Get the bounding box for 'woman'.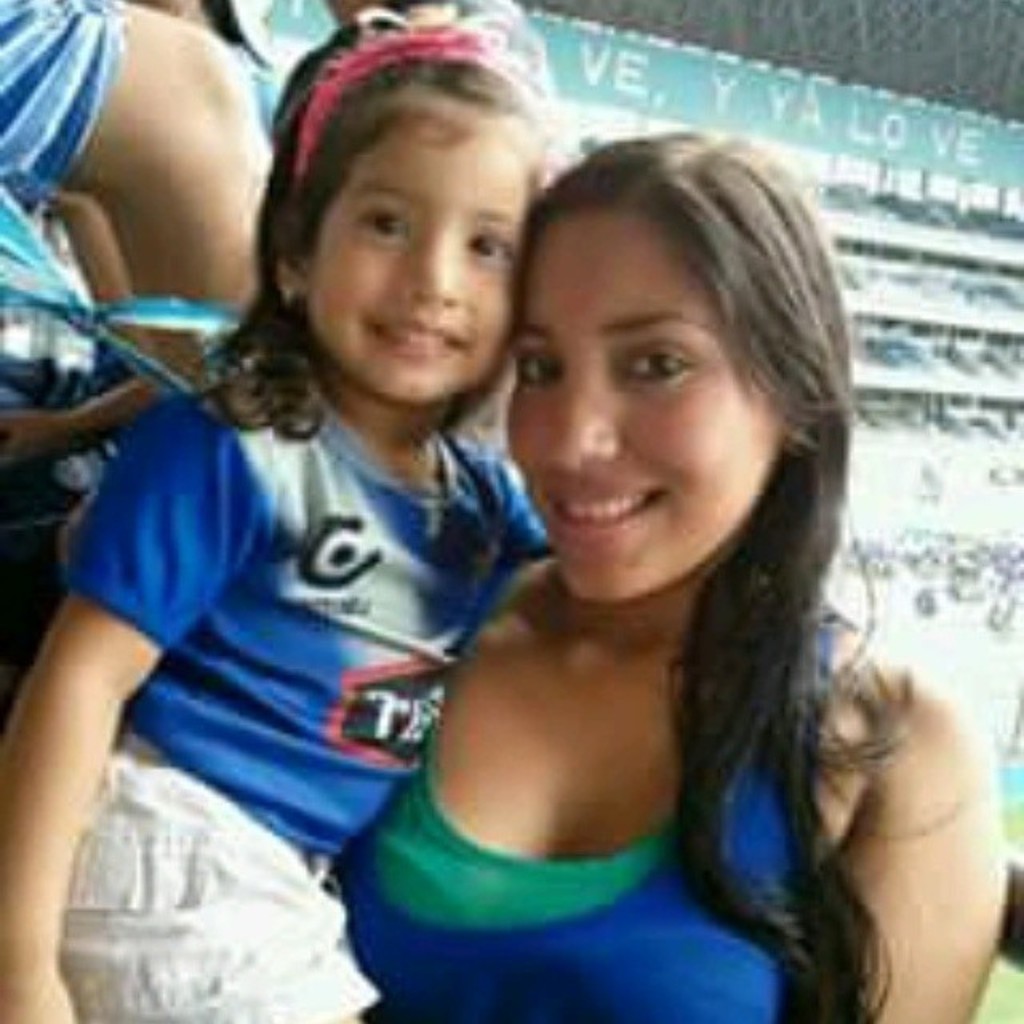
Rect(312, 117, 1006, 1022).
